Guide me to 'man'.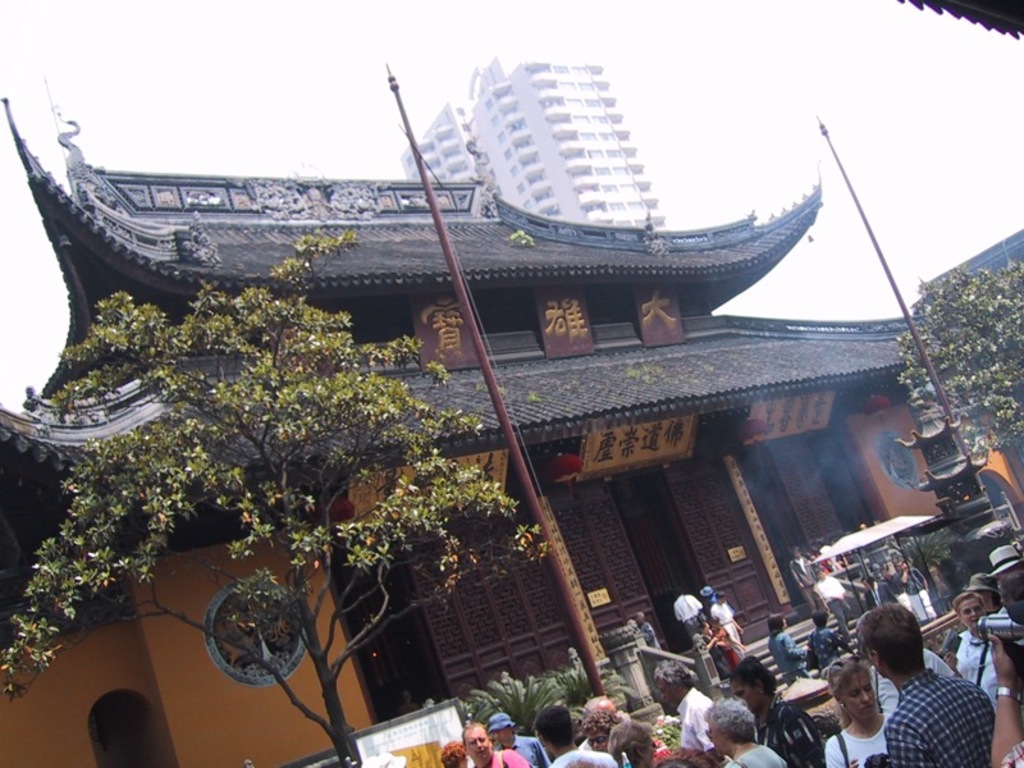
Guidance: (left=877, top=564, right=918, bottom=618).
